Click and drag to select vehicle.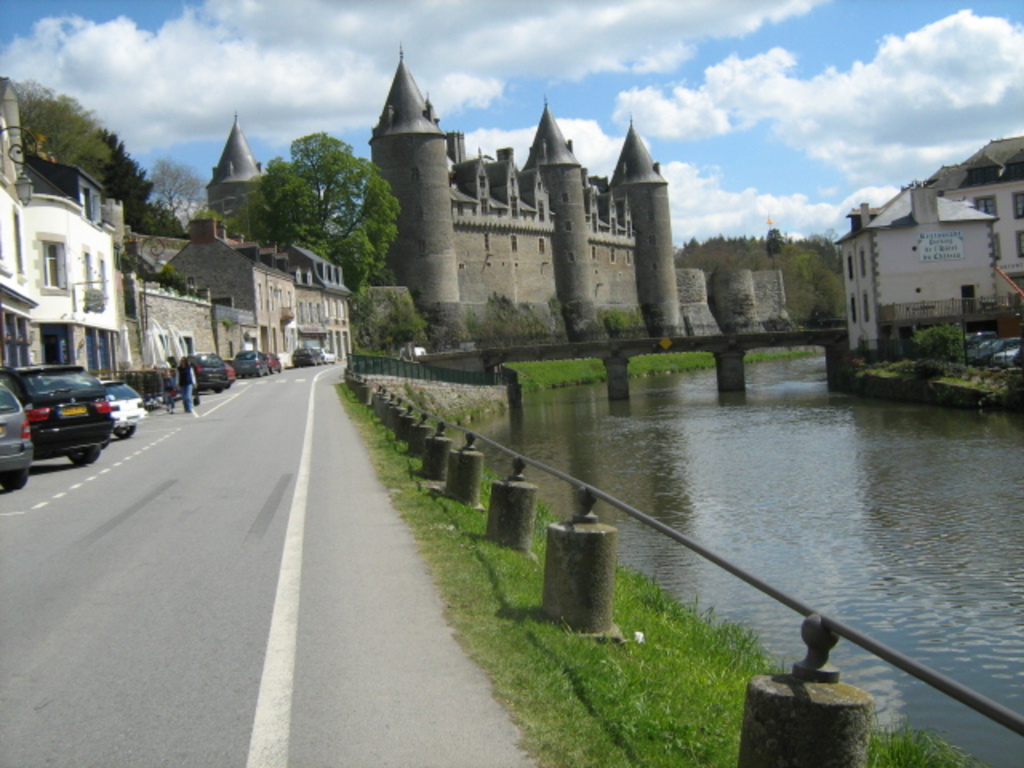
Selection: <bbox>99, 379, 144, 438</bbox>.
